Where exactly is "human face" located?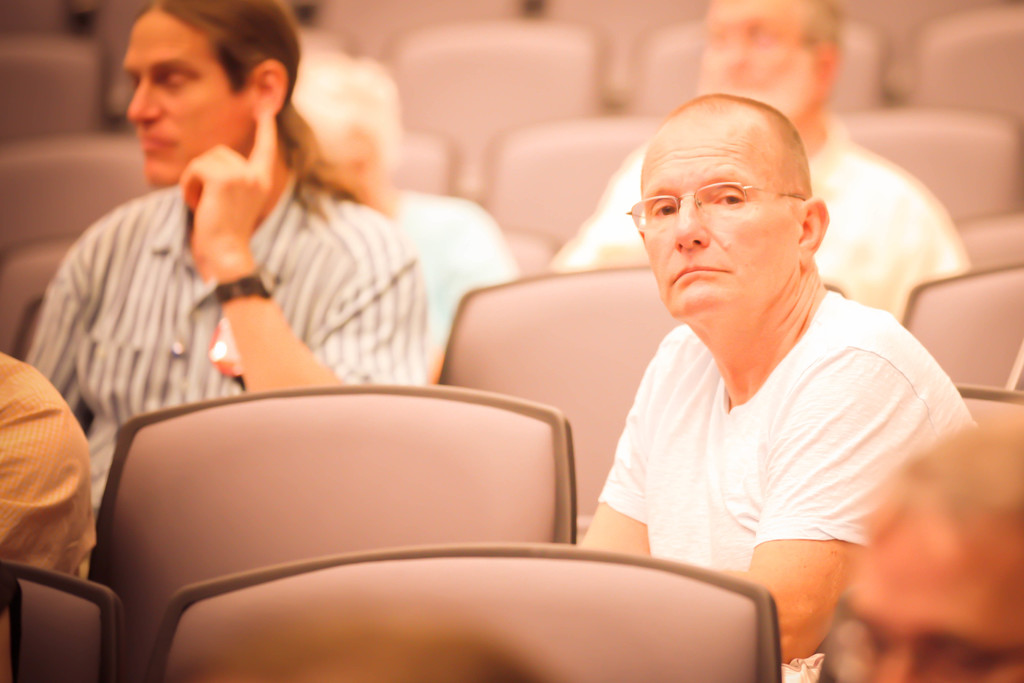
Its bounding box is x1=699, y1=0, x2=814, y2=119.
